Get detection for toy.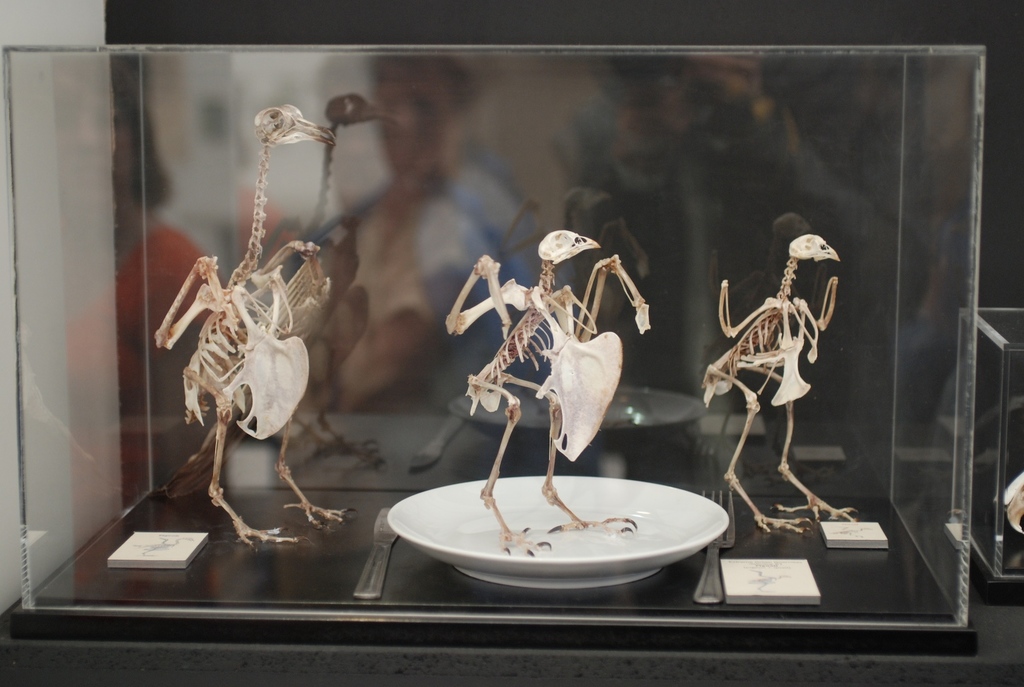
Detection: 292 401 394 478.
